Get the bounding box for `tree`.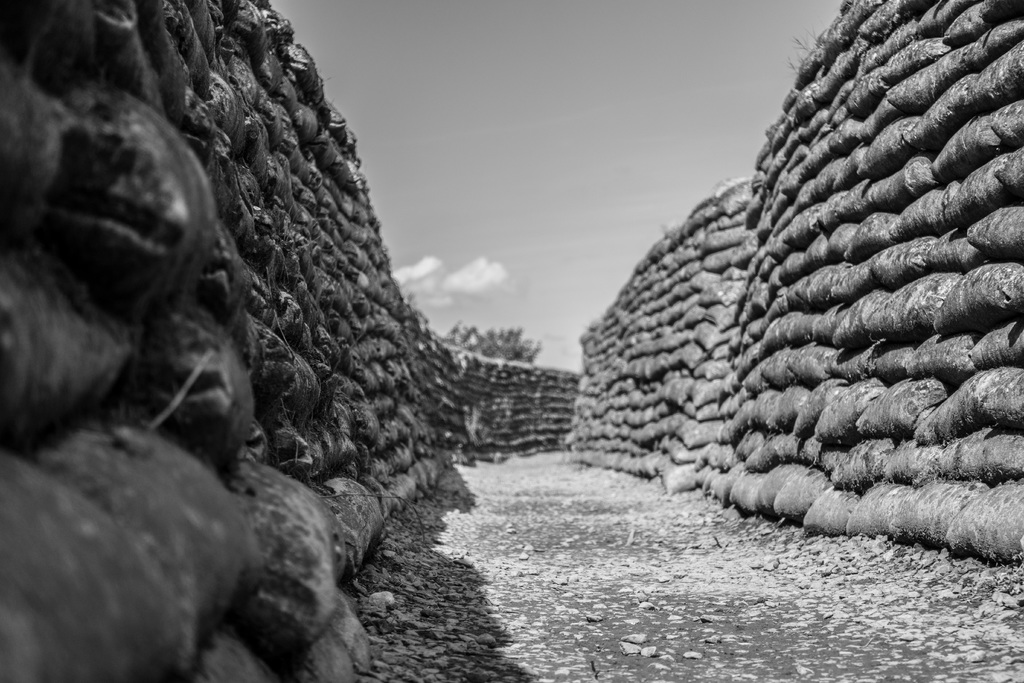
box(442, 330, 543, 362).
